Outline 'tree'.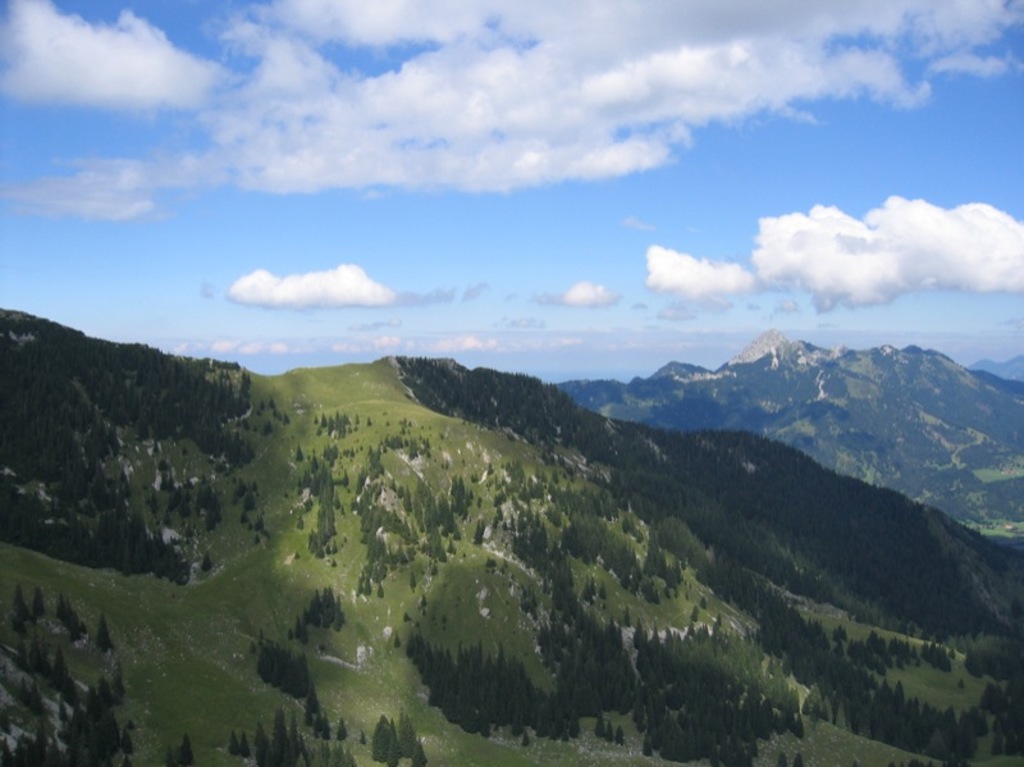
Outline: bbox=[375, 725, 402, 766].
